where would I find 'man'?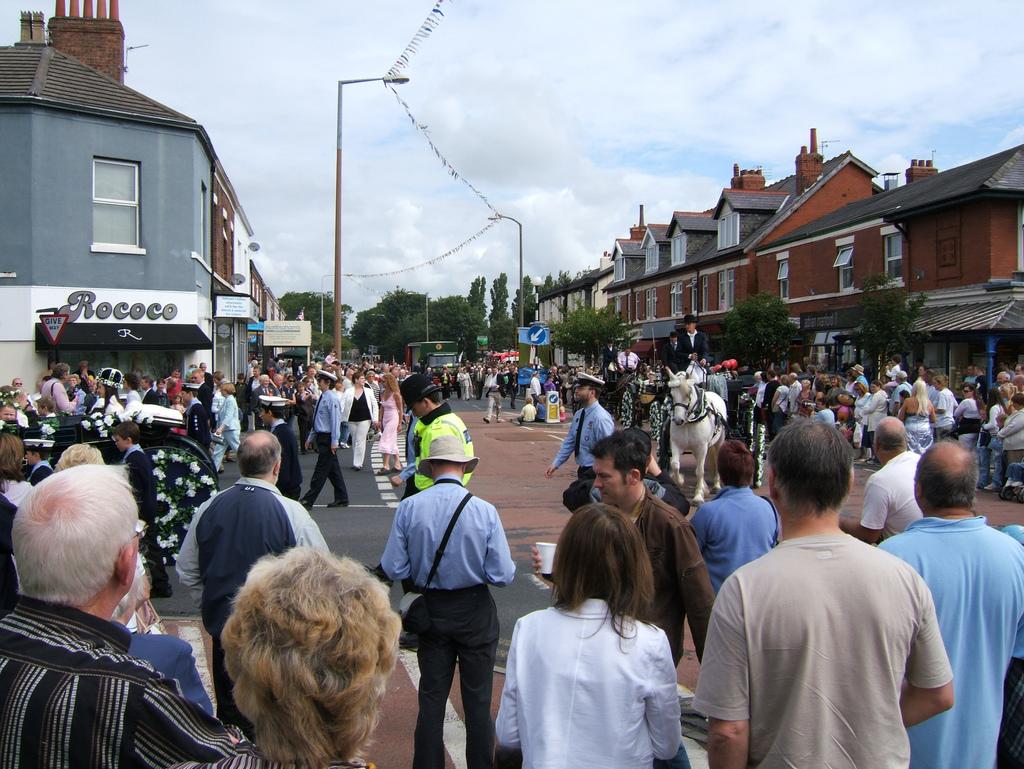
At bbox=(169, 429, 325, 740).
